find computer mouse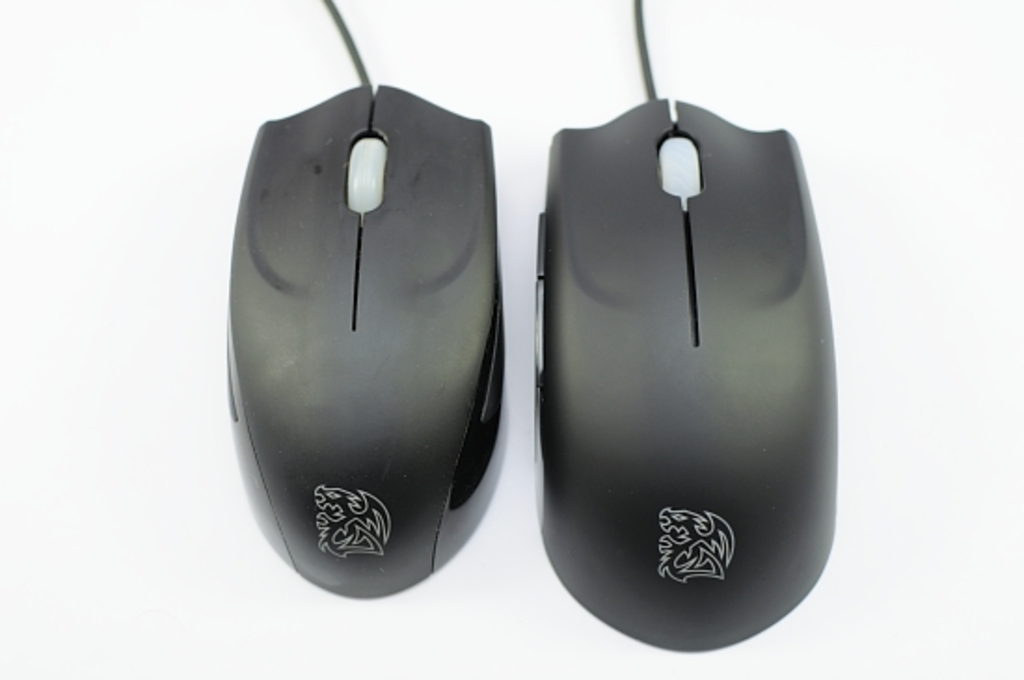
box(222, 76, 512, 607)
